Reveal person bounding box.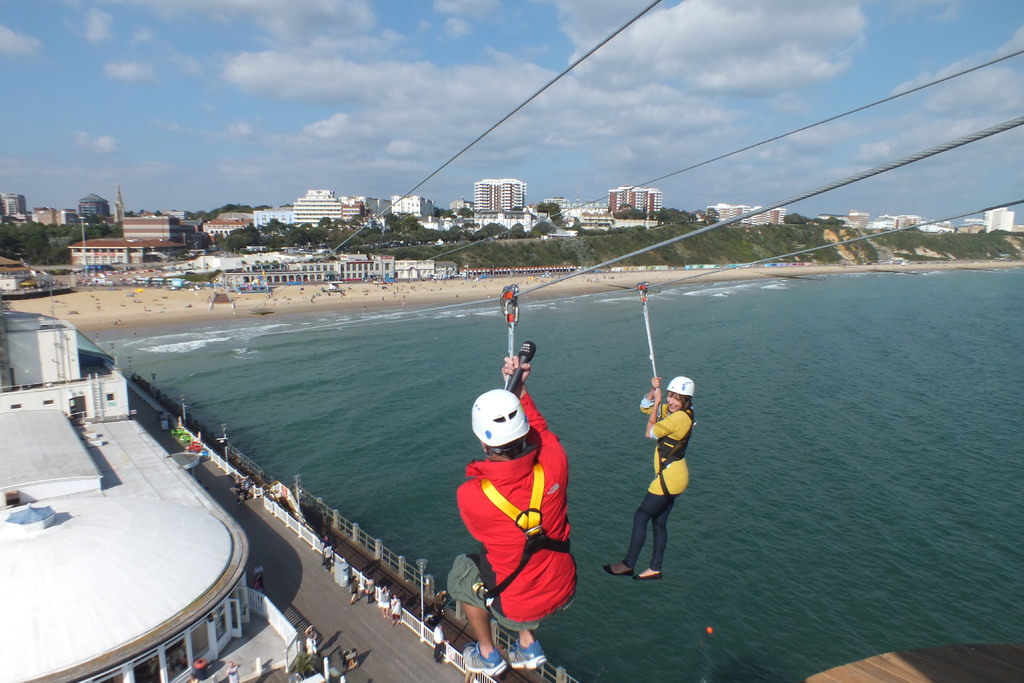
Revealed: {"x1": 605, "y1": 373, "x2": 698, "y2": 582}.
